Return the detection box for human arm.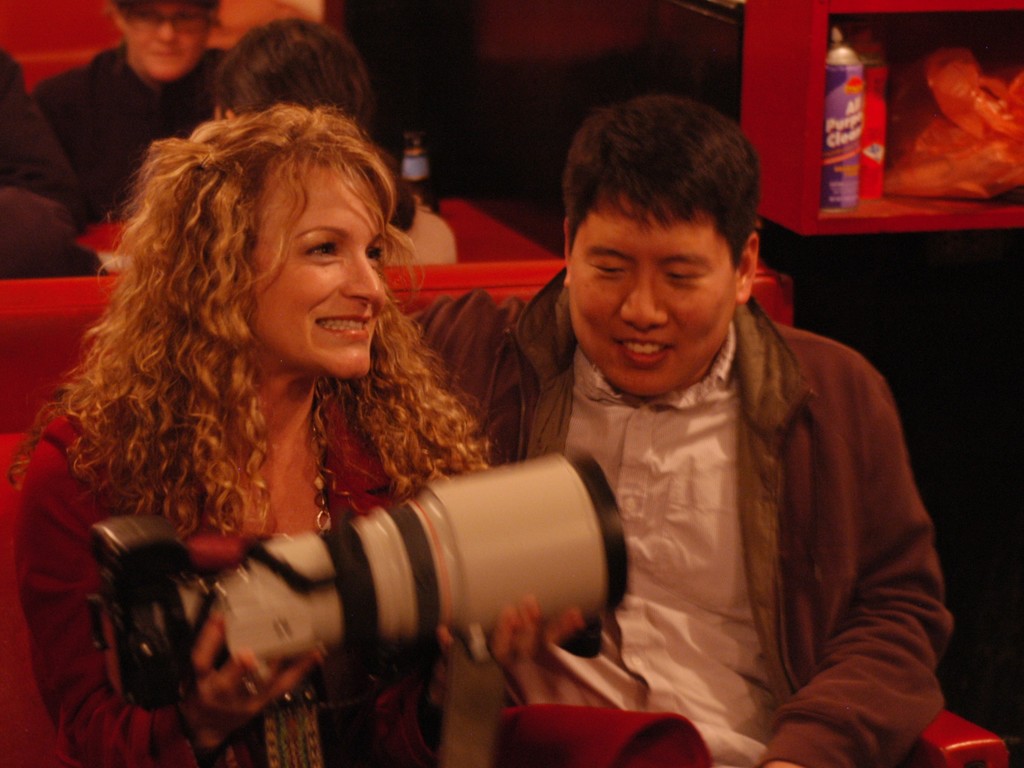
758, 435, 951, 767.
